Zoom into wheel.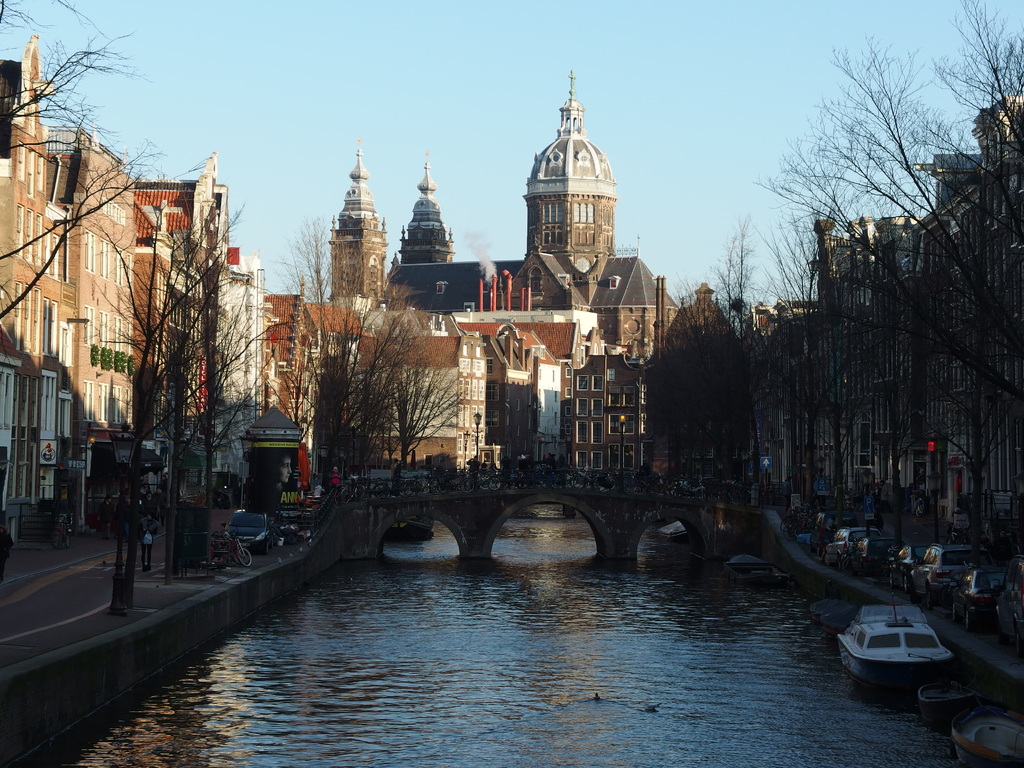
Zoom target: pyautogui.locateOnScreen(836, 553, 847, 567).
